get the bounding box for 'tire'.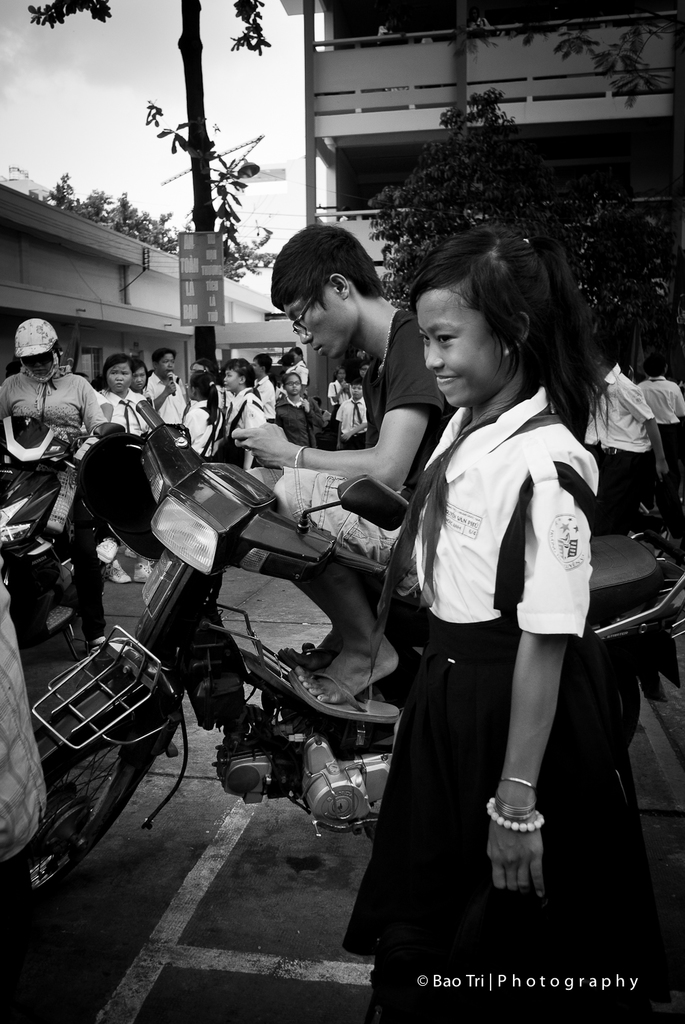
BBox(0, 730, 143, 892).
